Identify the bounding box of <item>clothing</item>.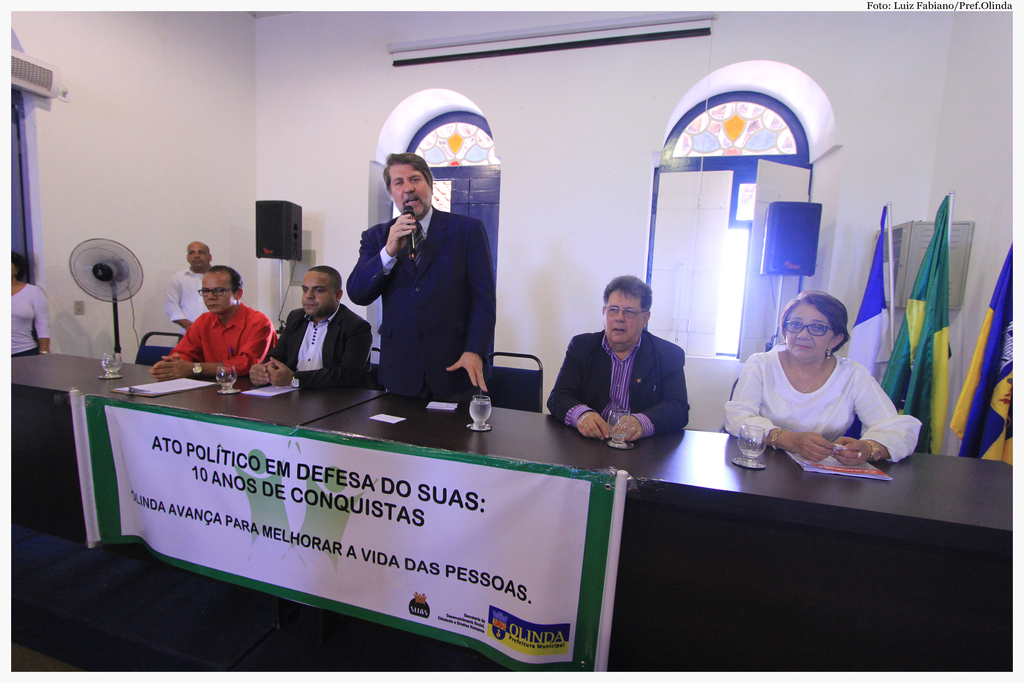
locate(163, 304, 262, 383).
